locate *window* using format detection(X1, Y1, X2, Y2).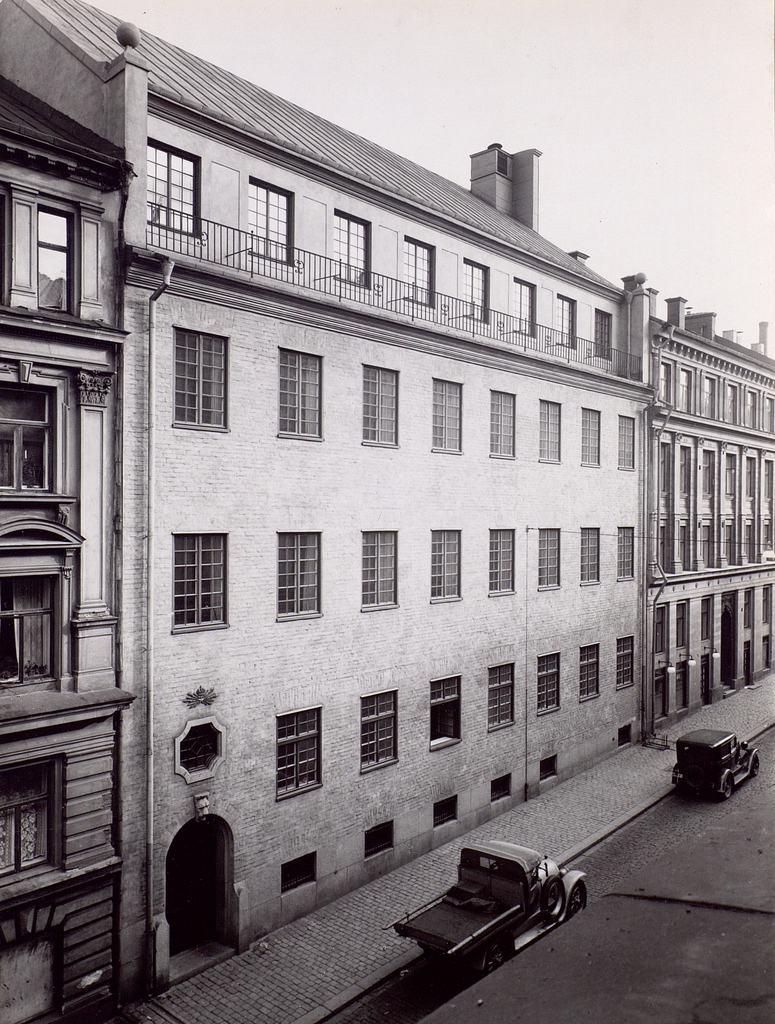
detection(650, 672, 671, 714).
